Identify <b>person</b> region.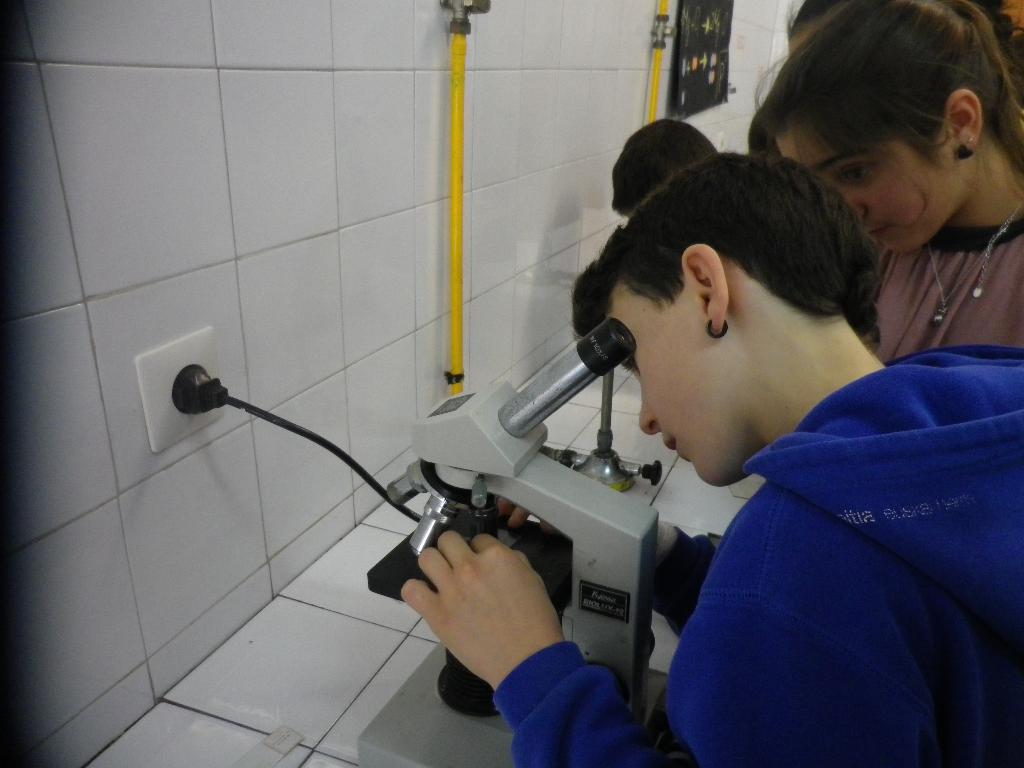
Region: <box>736,0,1023,368</box>.
